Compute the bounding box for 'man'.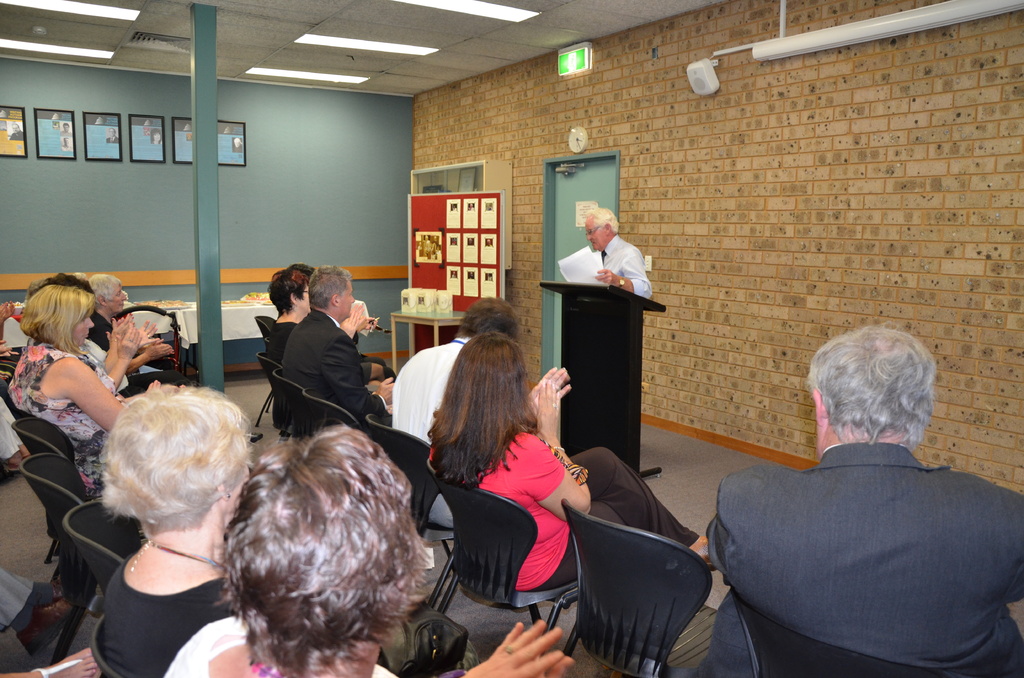
bbox=(585, 206, 654, 301).
